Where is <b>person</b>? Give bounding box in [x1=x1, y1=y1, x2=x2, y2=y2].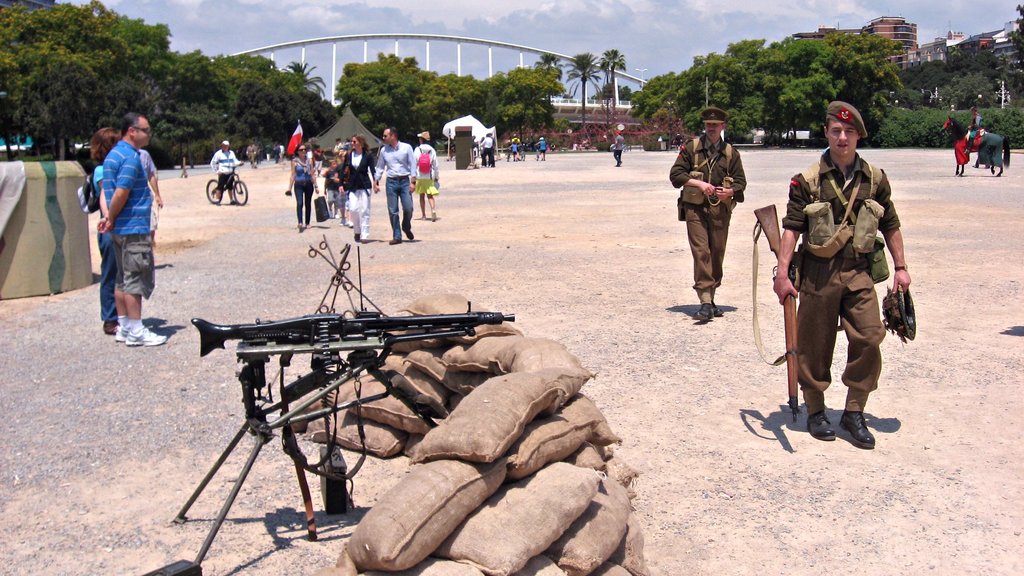
[x1=668, y1=105, x2=748, y2=323].
